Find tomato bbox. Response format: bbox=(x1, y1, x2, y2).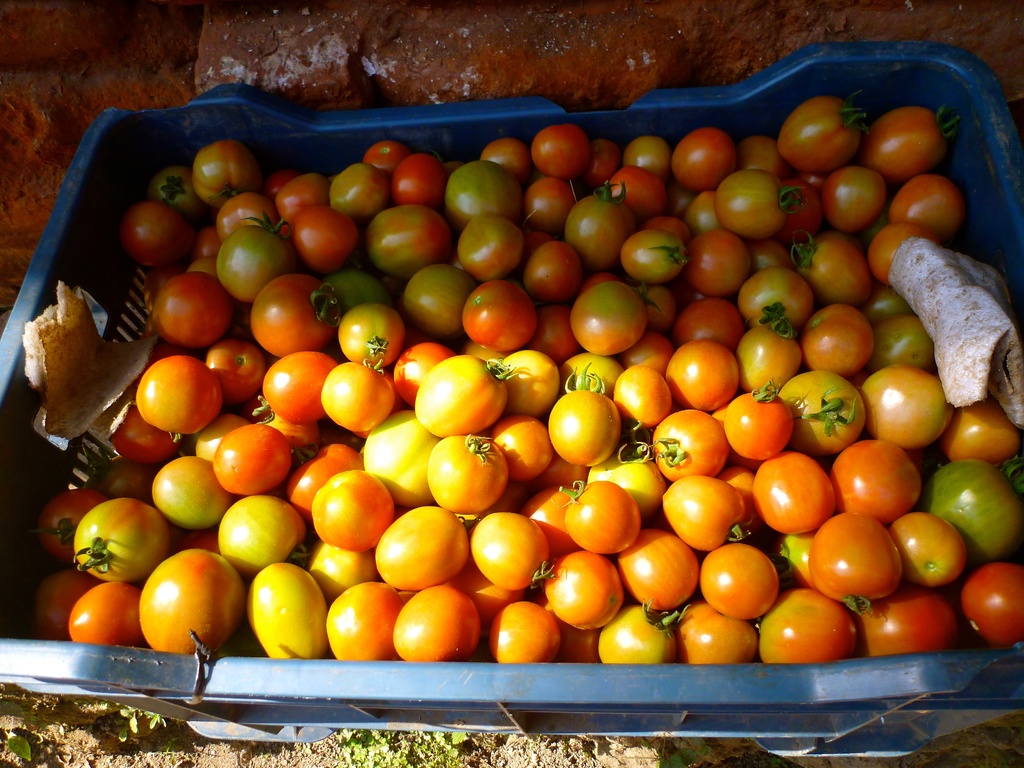
bbox=(547, 366, 614, 465).
